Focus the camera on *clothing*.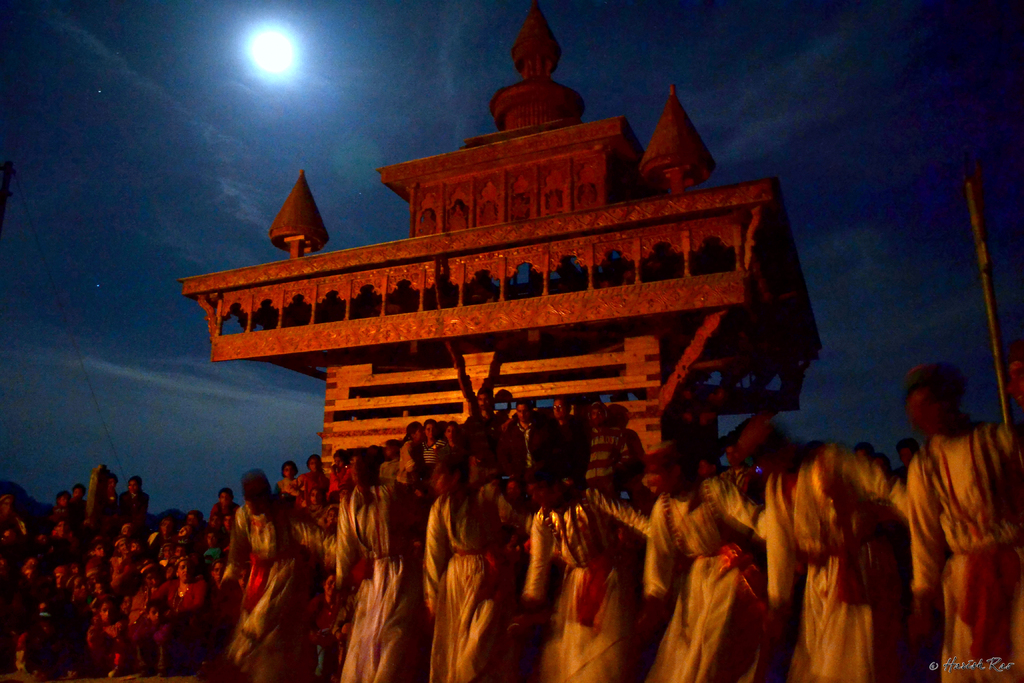
Focus region: pyautogui.locateOnScreen(218, 500, 320, 671).
